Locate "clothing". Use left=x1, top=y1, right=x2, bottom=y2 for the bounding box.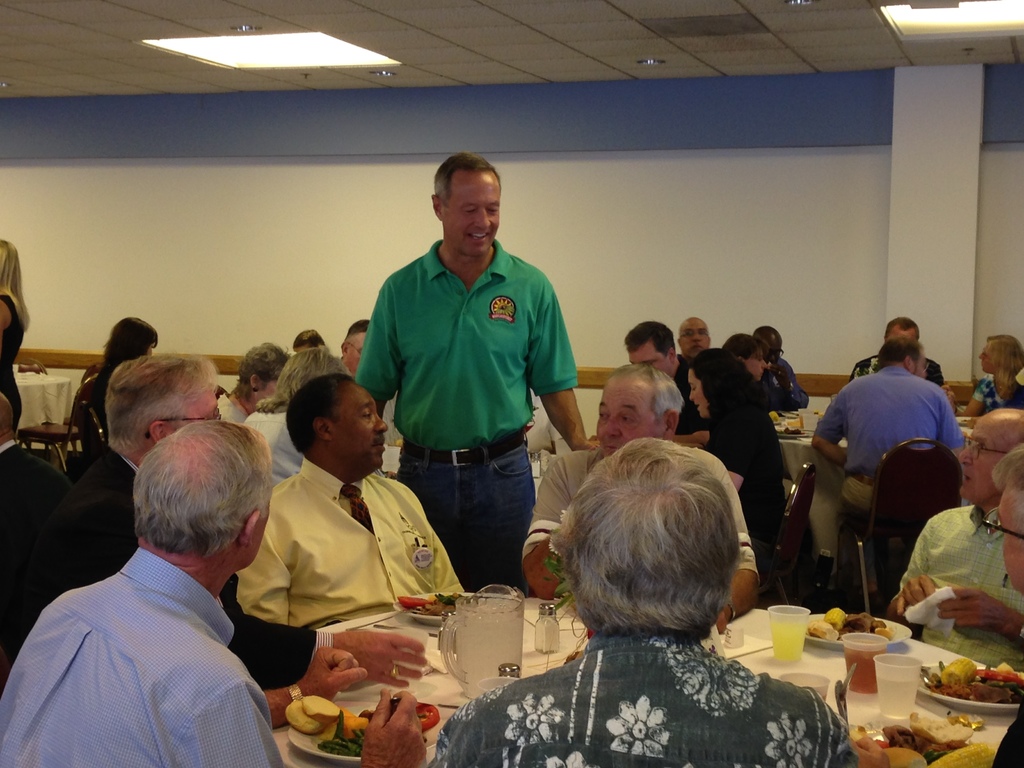
left=239, top=401, right=303, bottom=498.
